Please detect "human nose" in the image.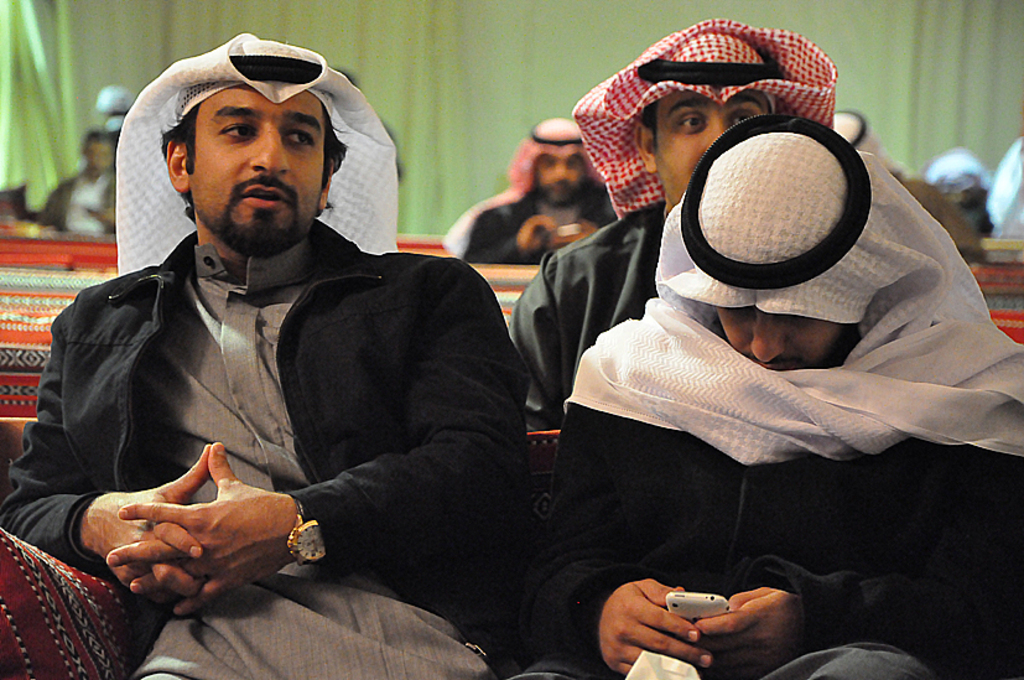
<box>713,118,722,141</box>.
